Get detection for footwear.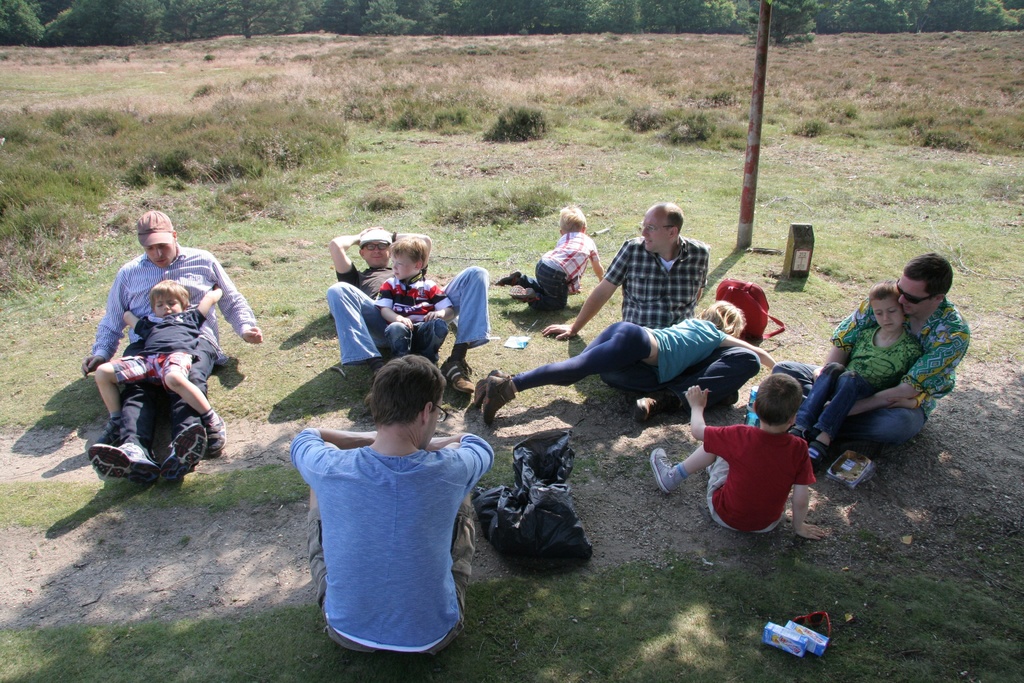
Detection: 789:421:815:442.
